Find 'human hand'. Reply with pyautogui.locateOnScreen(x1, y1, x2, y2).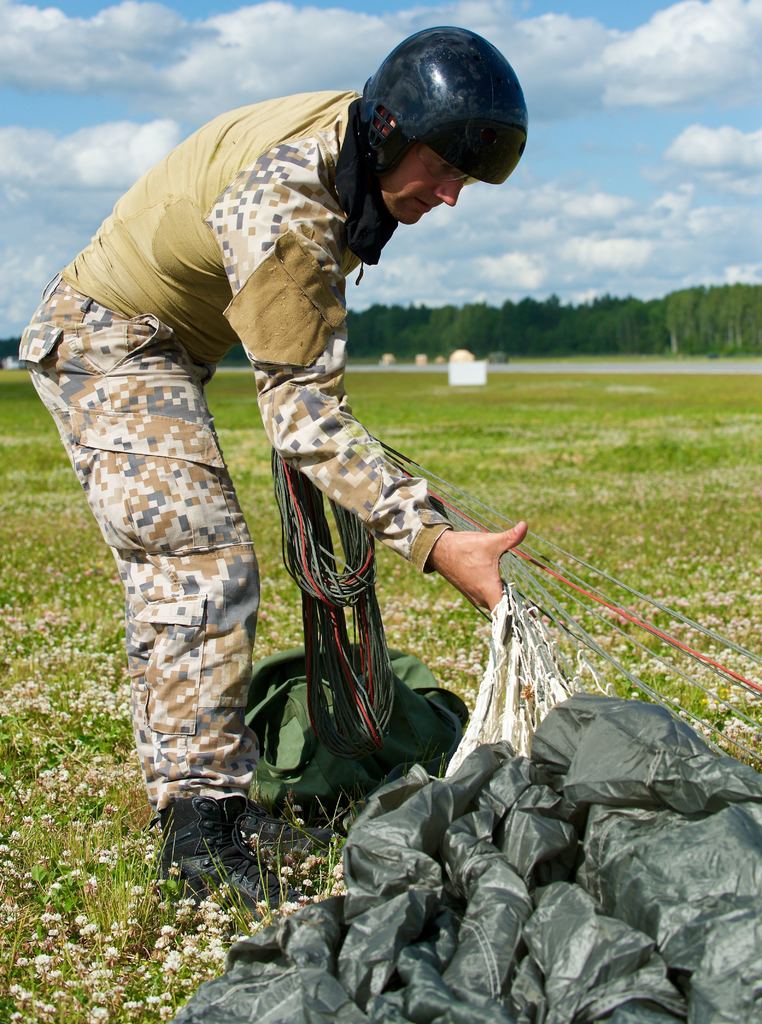
pyautogui.locateOnScreen(431, 508, 534, 604).
